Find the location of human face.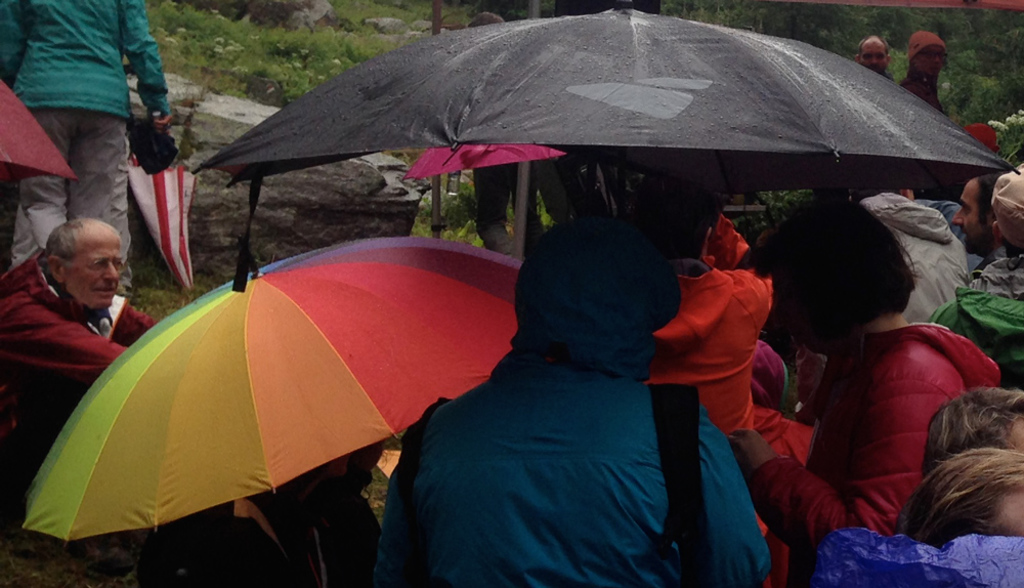
Location: bbox=(943, 161, 979, 253).
